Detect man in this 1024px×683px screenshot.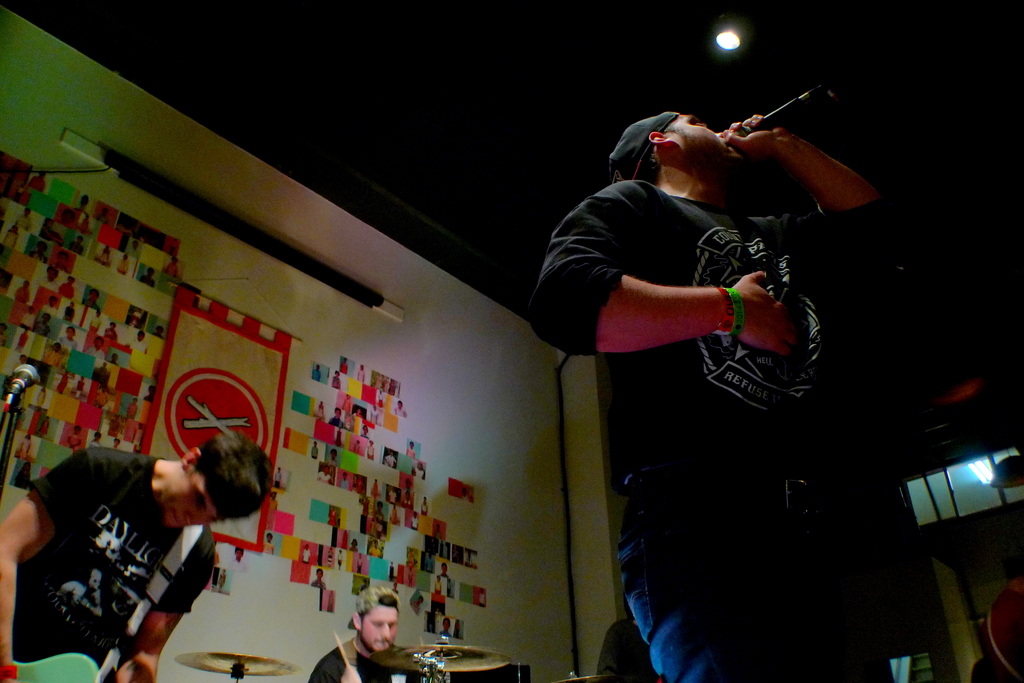
Detection: select_region(304, 581, 414, 682).
